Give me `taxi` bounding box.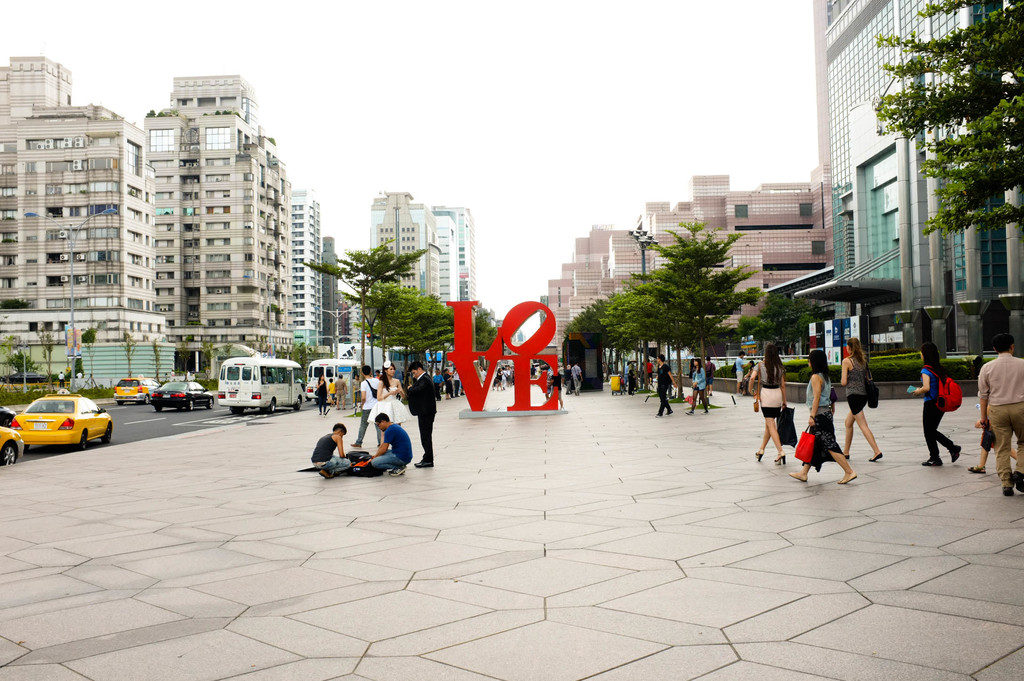
(34,378,113,451).
